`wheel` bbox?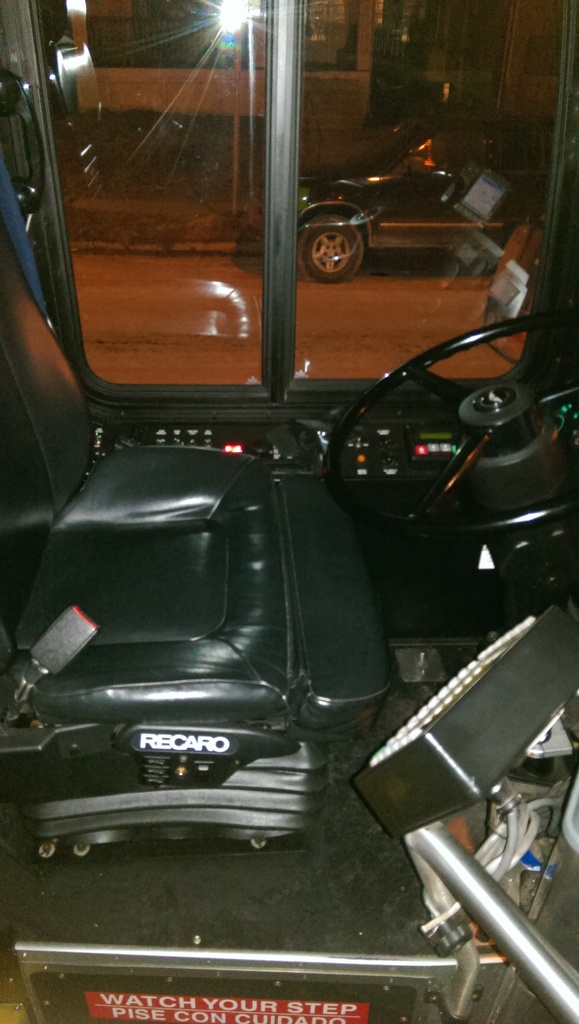
<box>327,314,578,550</box>
